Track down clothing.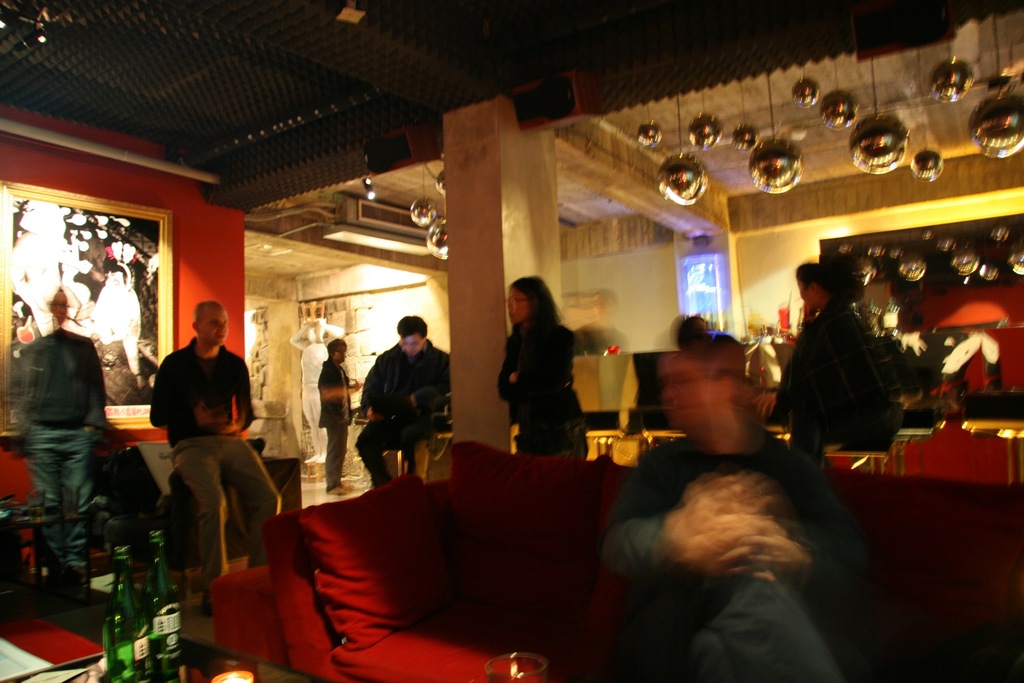
Tracked to bbox=(10, 319, 109, 577).
